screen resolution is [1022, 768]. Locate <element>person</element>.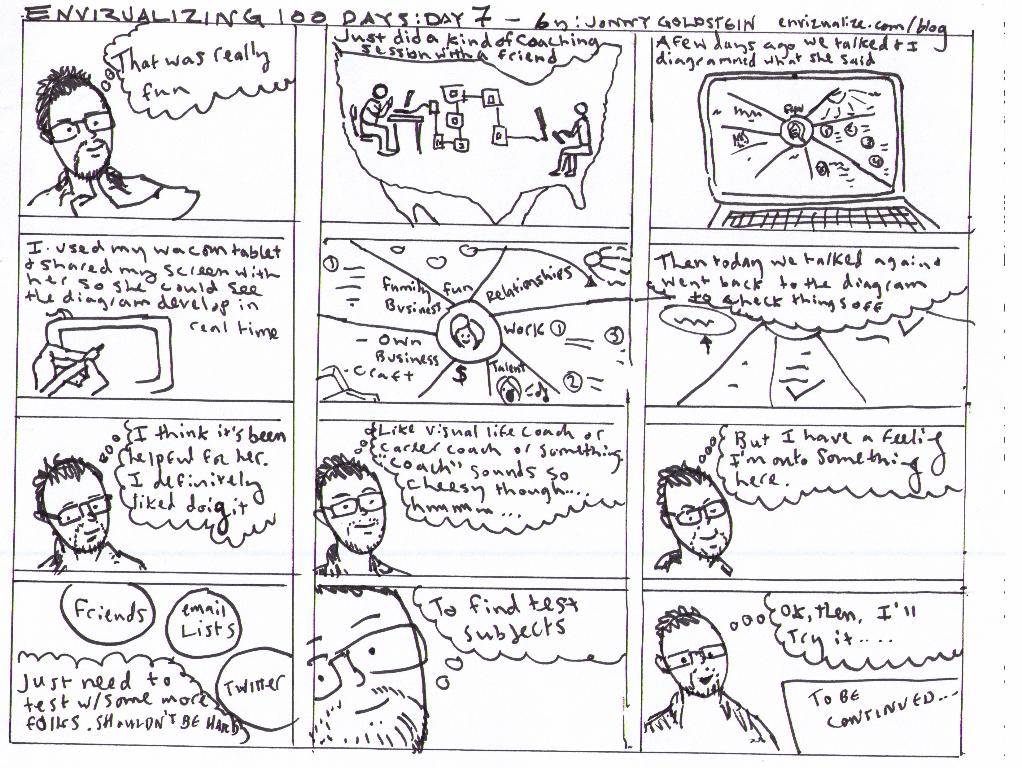
[314,584,434,748].
